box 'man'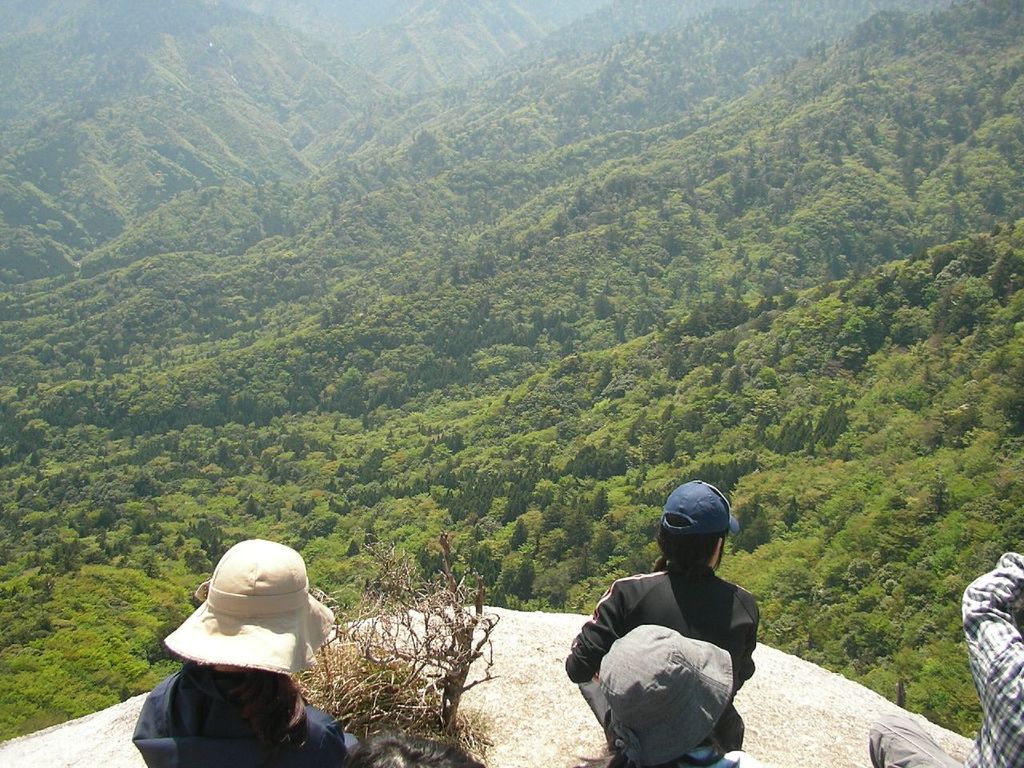
867/548/1023/767
